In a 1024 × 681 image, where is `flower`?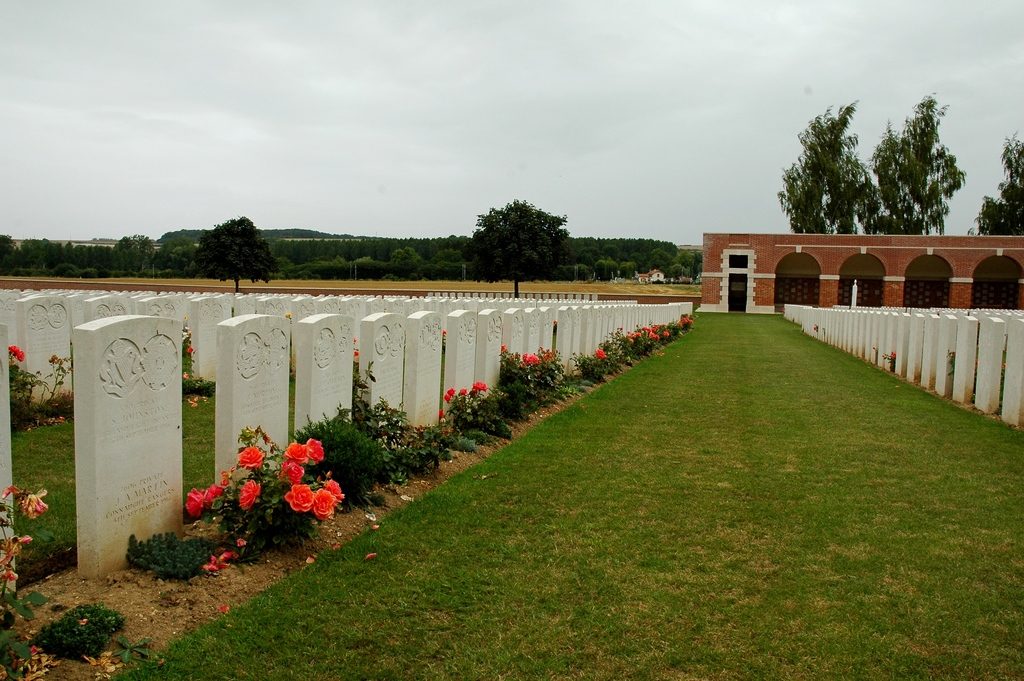
box(279, 457, 308, 484).
